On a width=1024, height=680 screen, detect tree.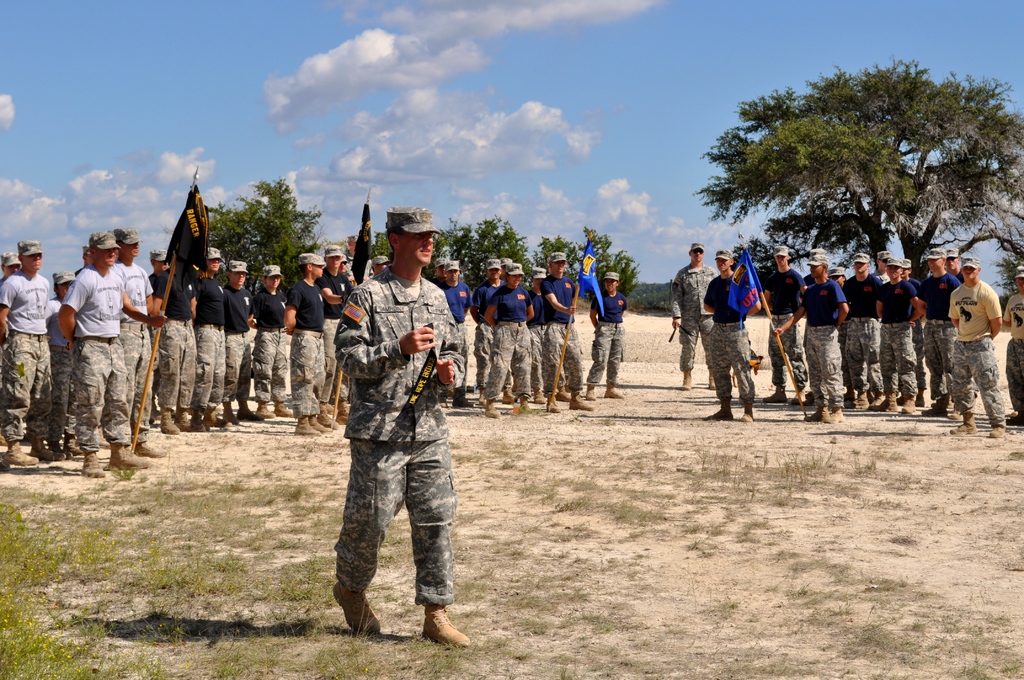
BBox(538, 229, 645, 293).
